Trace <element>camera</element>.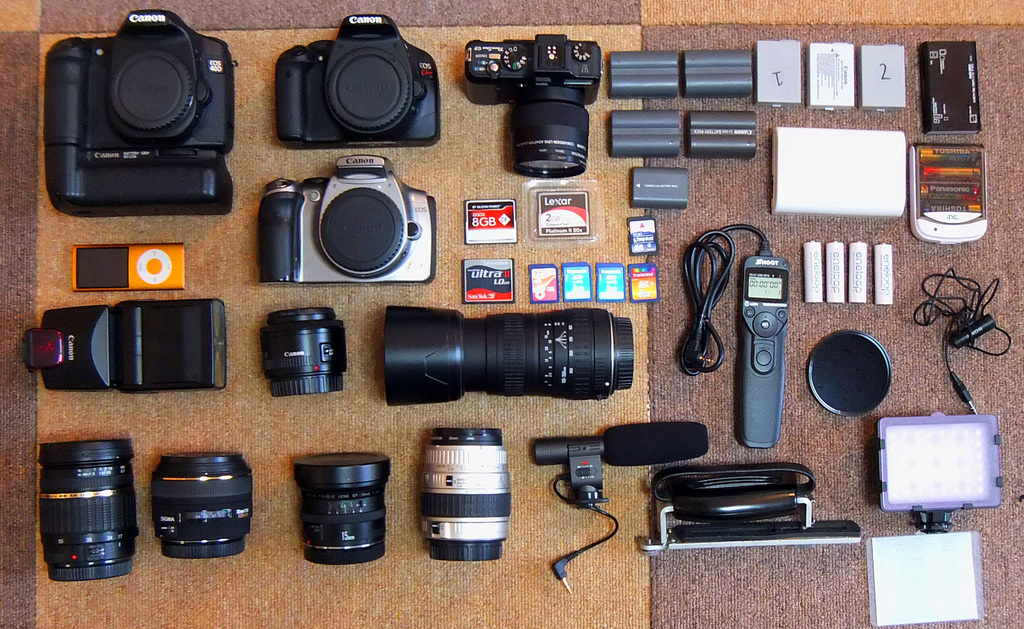
Traced to 292,452,386,569.
